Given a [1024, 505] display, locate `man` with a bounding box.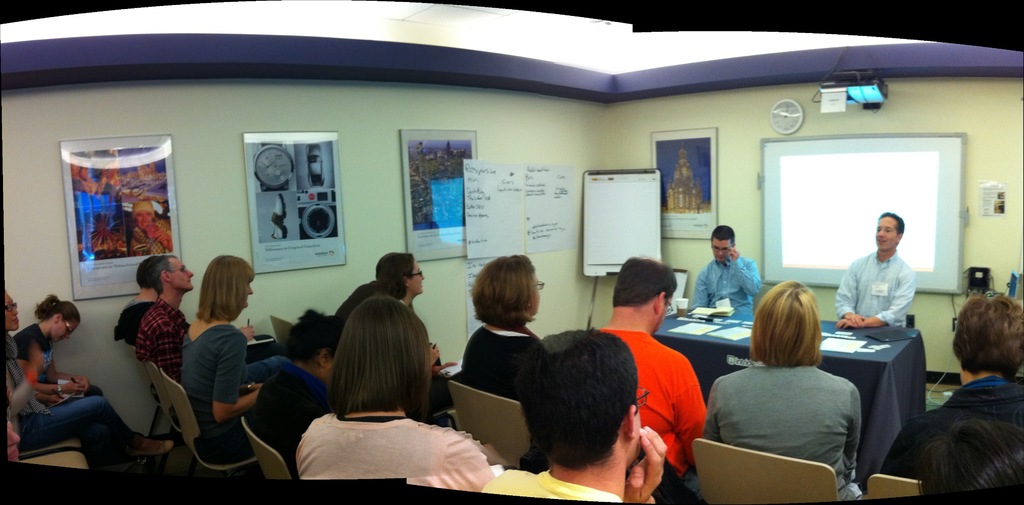
Located: {"x1": 690, "y1": 225, "x2": 762, "y2": 320}.
